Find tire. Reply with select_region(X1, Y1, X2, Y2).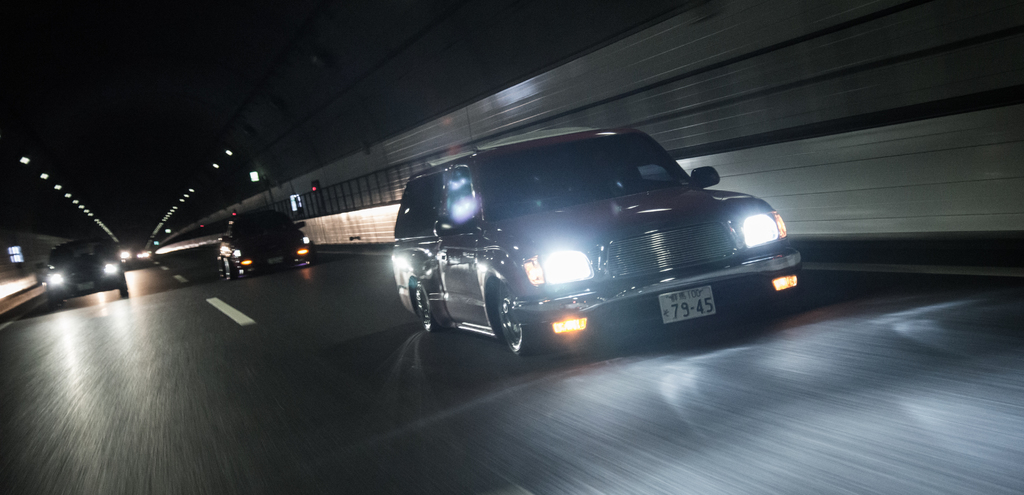
select_region(219, 253, 233, 283).
